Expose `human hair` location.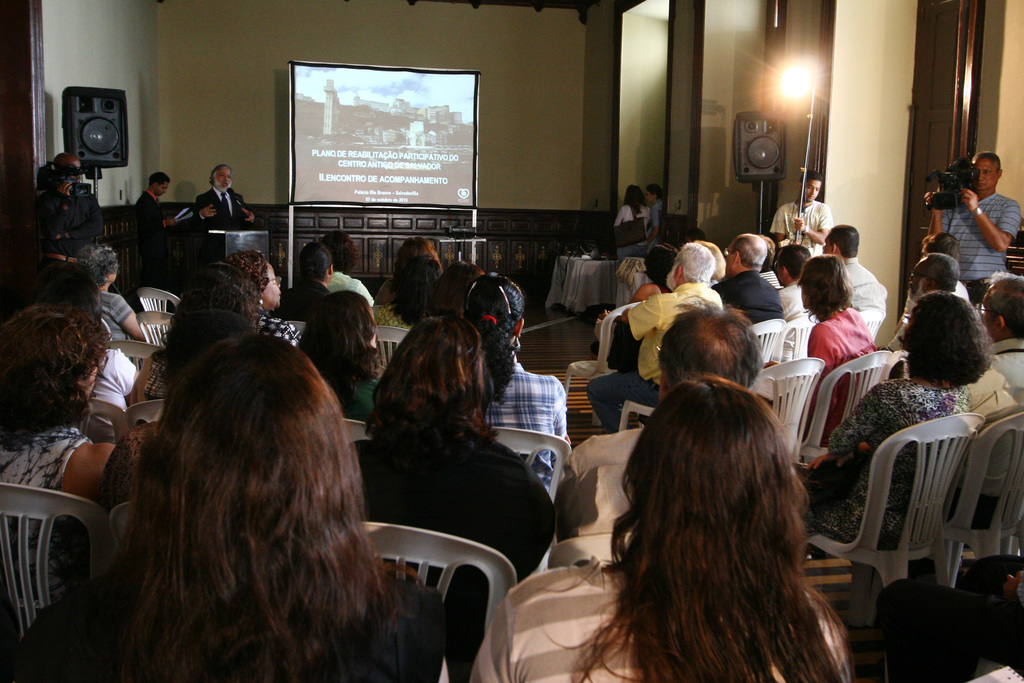
Exposed at <box>776,245,809,283</box>.
